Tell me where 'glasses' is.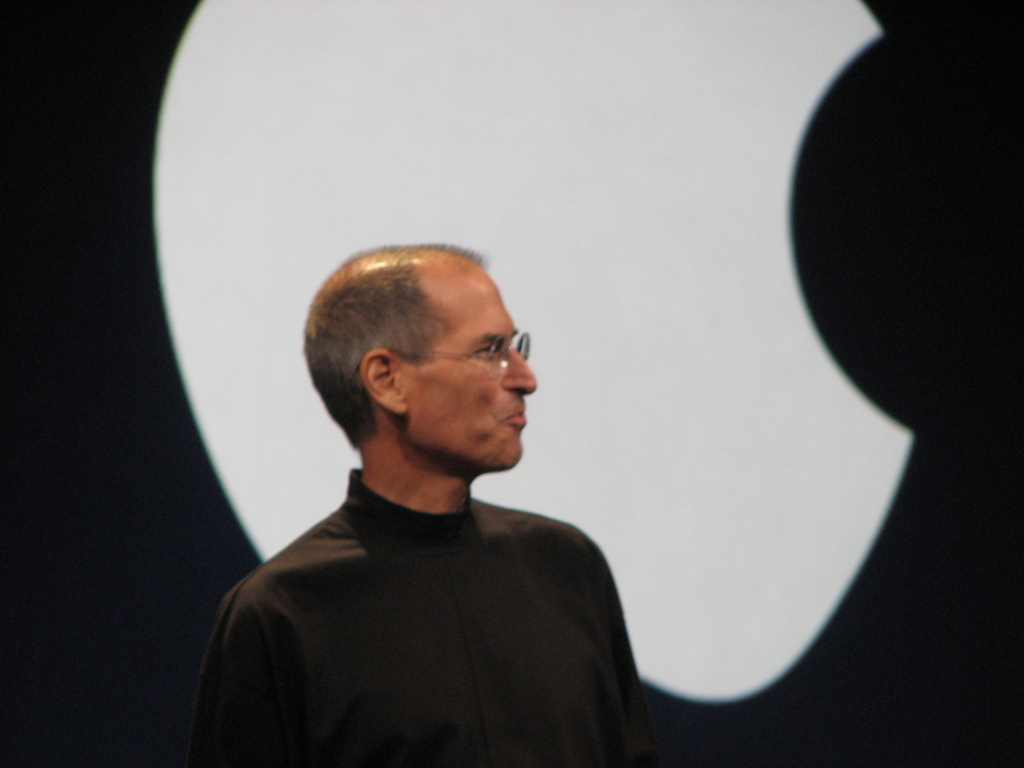
'glasses' is at 406/339/547/390.
